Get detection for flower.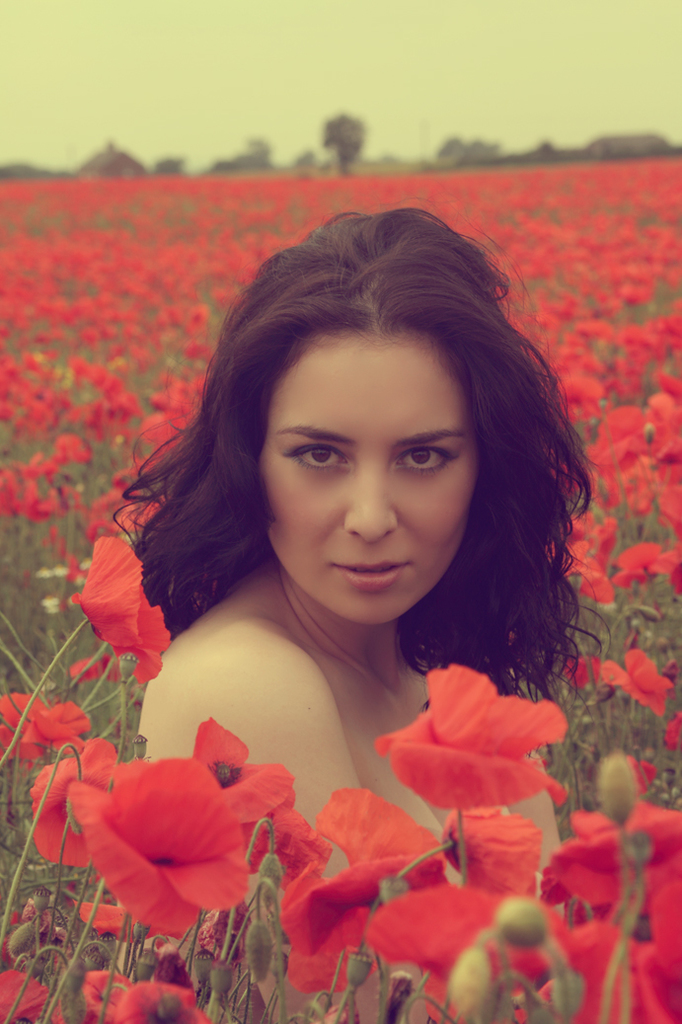
Detection: BBox(602, 644, 676, 712).
